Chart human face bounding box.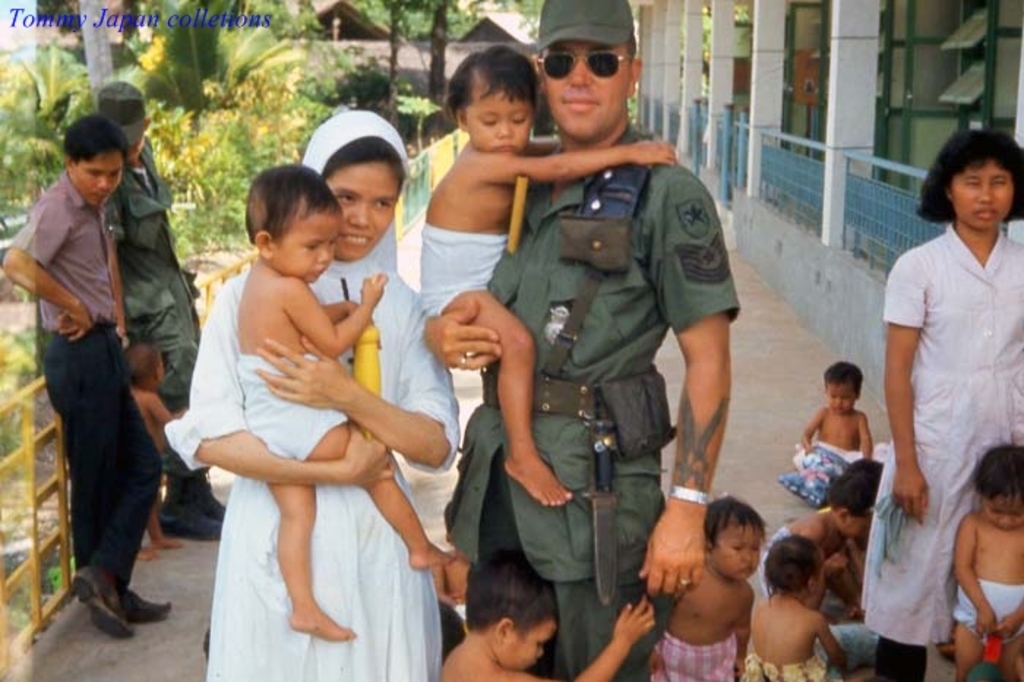
Charted: rect(952, 160, 1018, 234).
